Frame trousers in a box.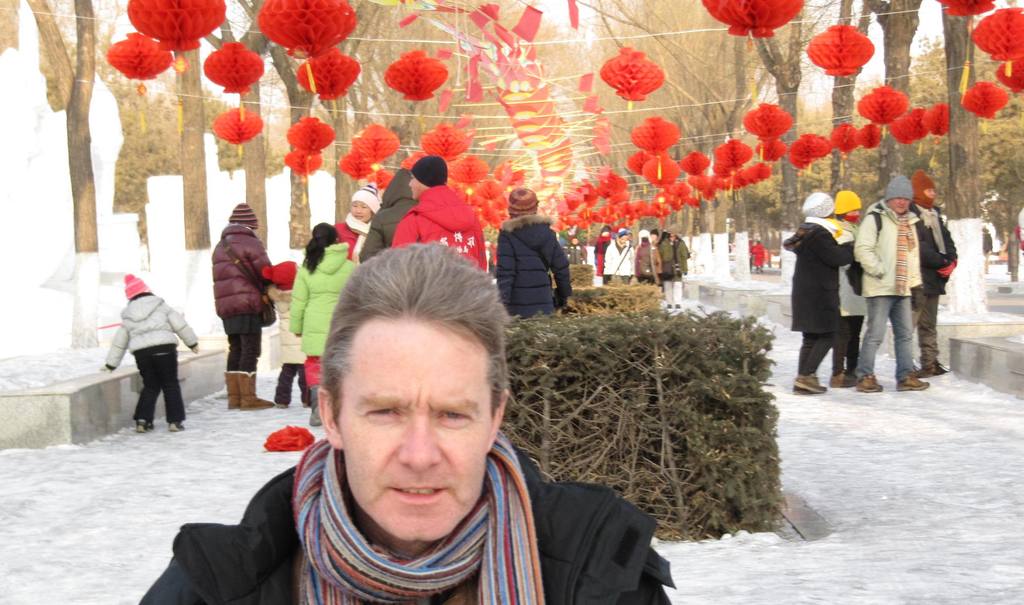
box(662, 277, 684, 305).
